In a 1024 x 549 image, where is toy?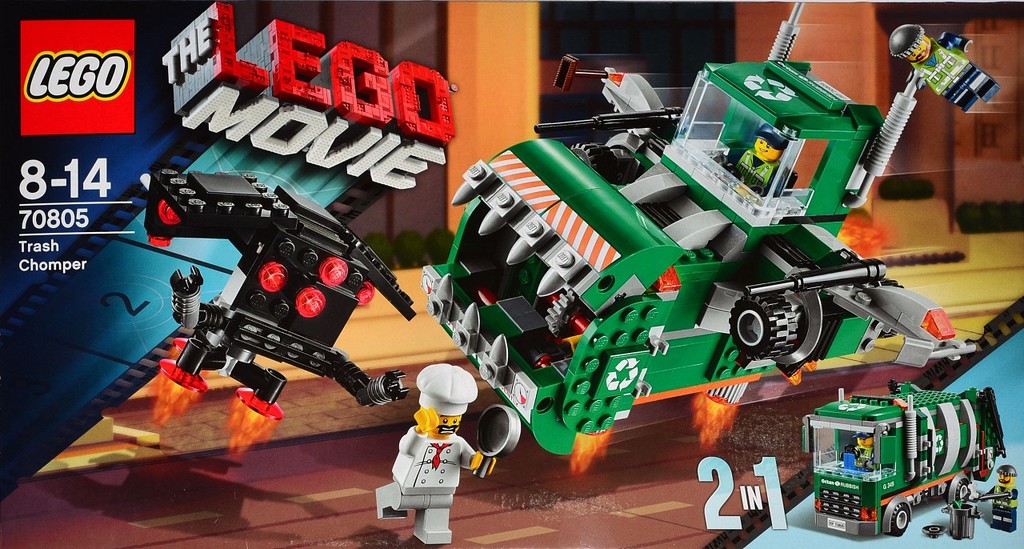
(left=143, top=168, right=418, bottom=447).
